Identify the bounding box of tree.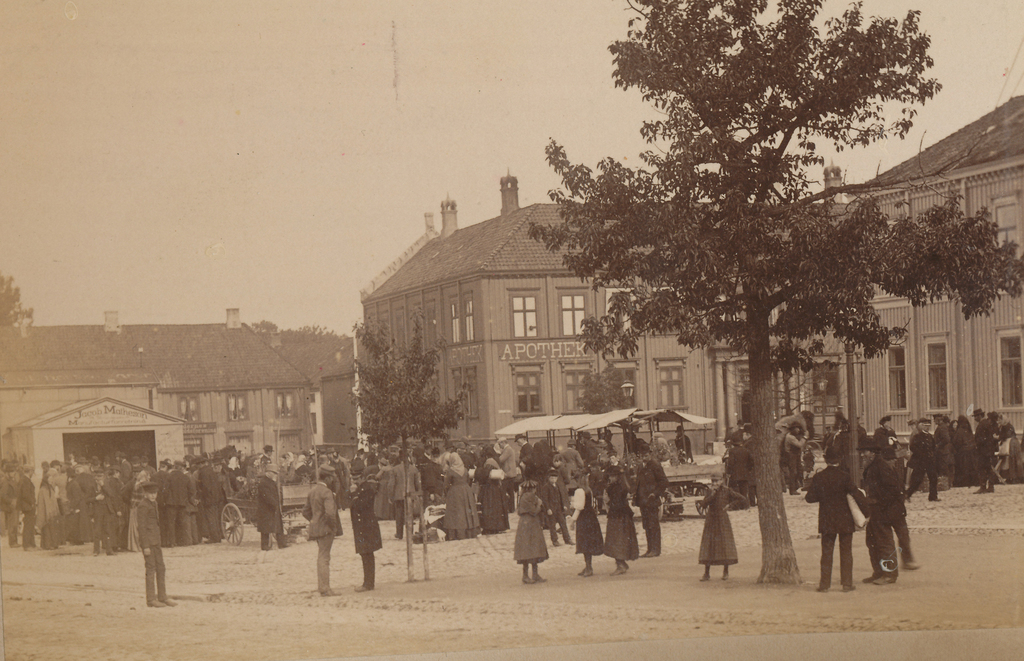
bbox=[348, 299, 471, 583].
